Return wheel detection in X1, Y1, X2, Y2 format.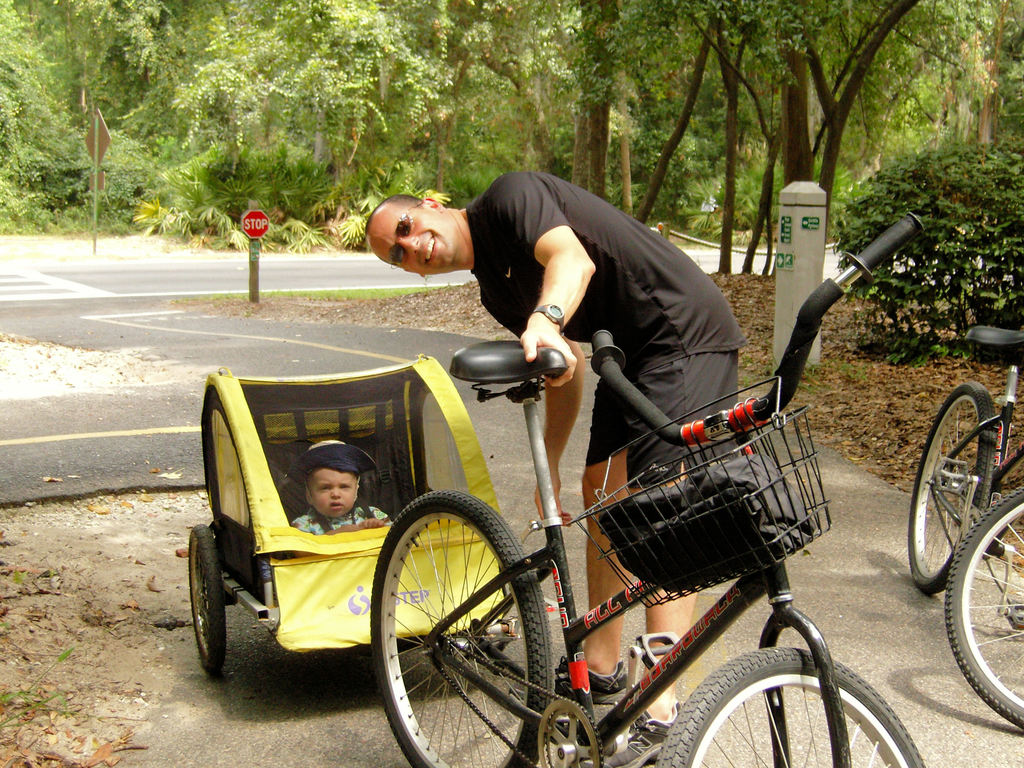
657, 648, 925, 767.
